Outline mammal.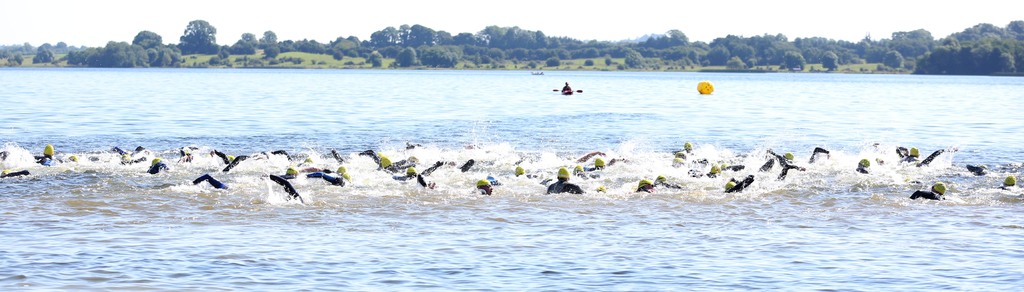
Outline: 445, 158, 474, 170.
